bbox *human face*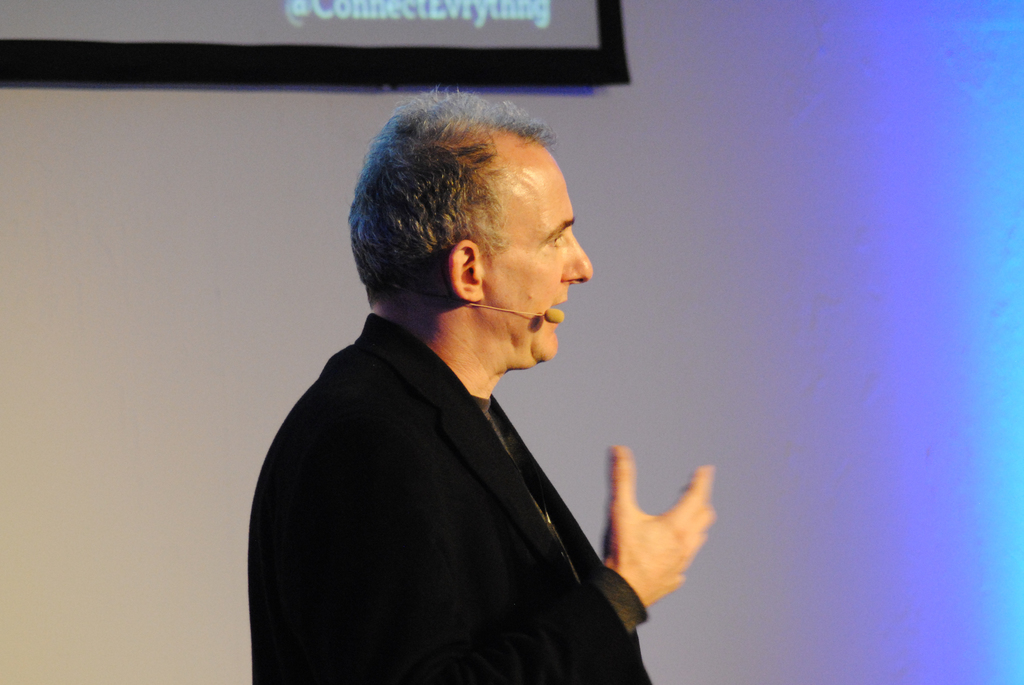
pyautogui.locateOnScreen(481, 147, 591, 355)
